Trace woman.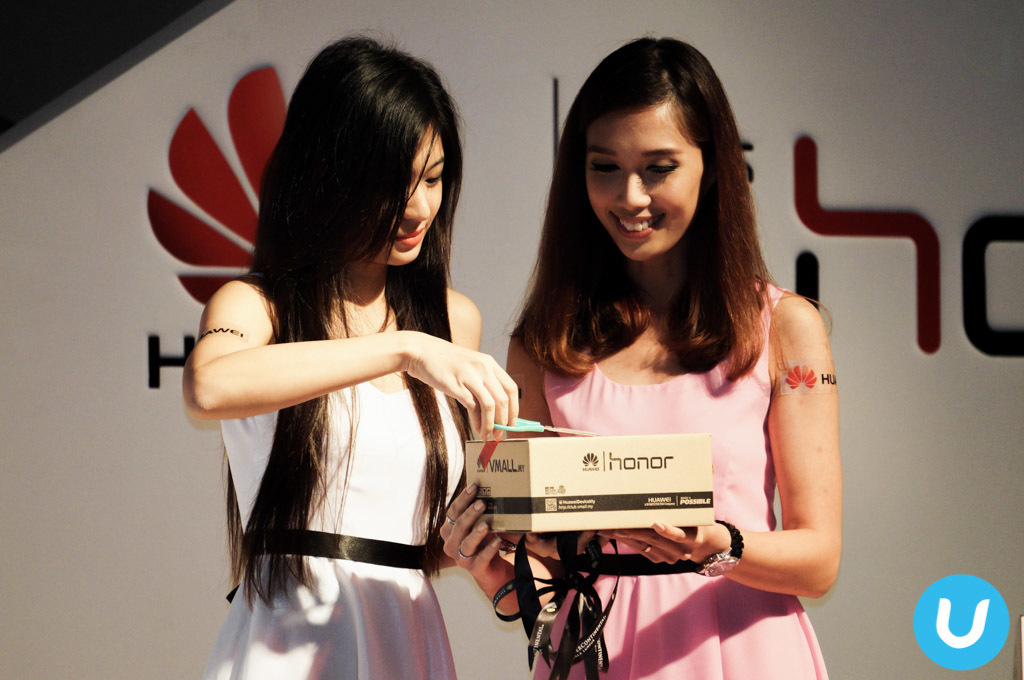
Traced to <box>182,31,519,679</box>.
